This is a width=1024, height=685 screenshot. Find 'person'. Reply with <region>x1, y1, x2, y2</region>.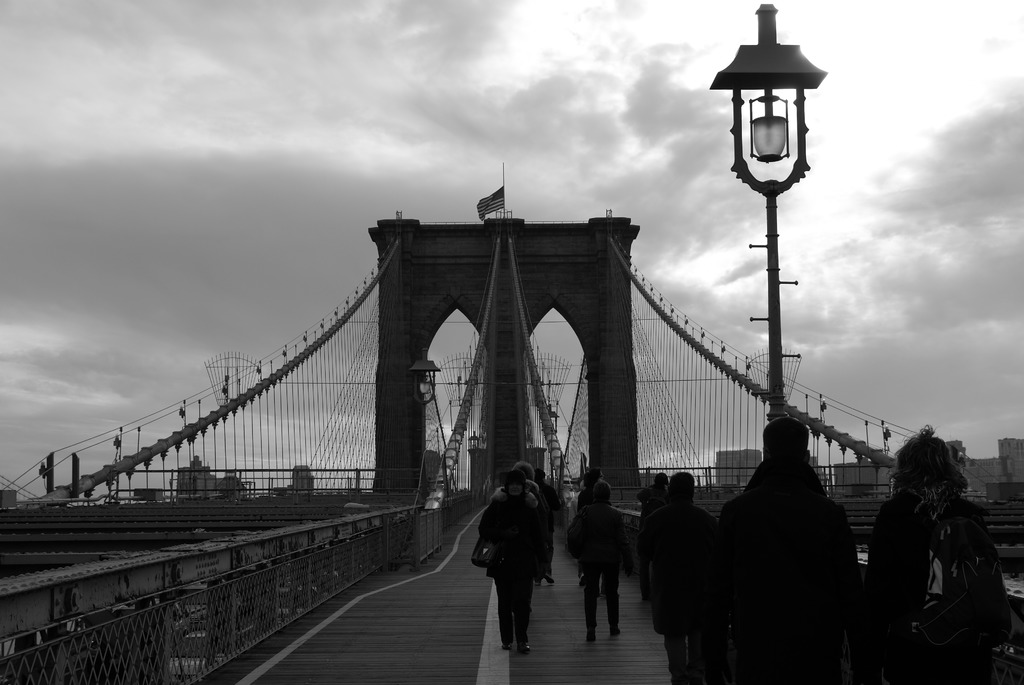
<region>645, 473, 717, 684</region>.
